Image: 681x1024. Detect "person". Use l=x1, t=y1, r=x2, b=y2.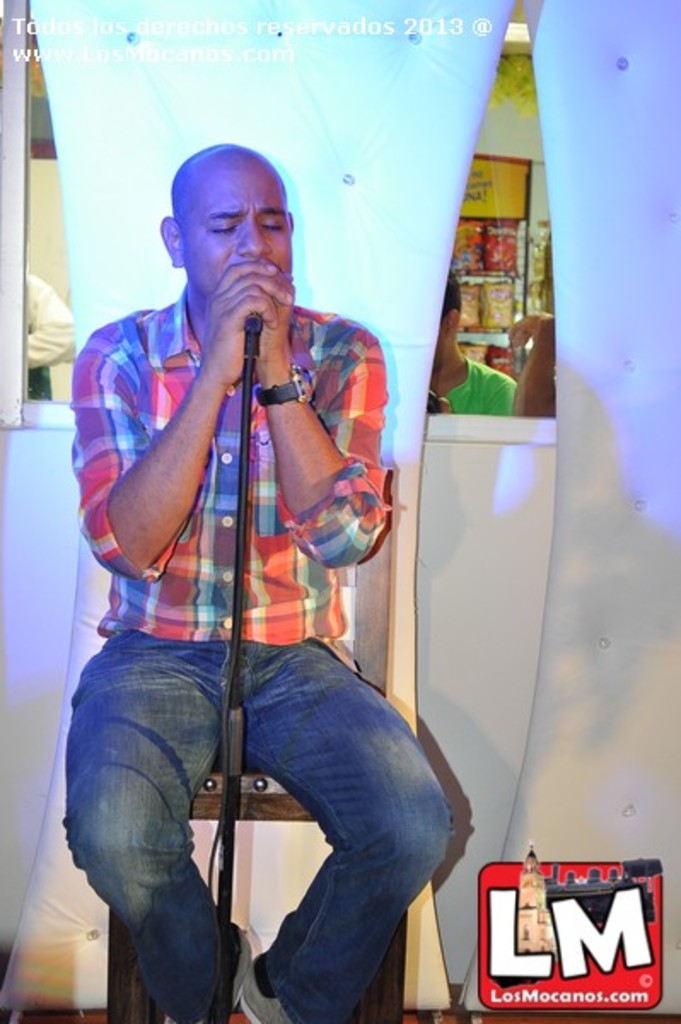
l=65, t=138, r=459, b=1022.
